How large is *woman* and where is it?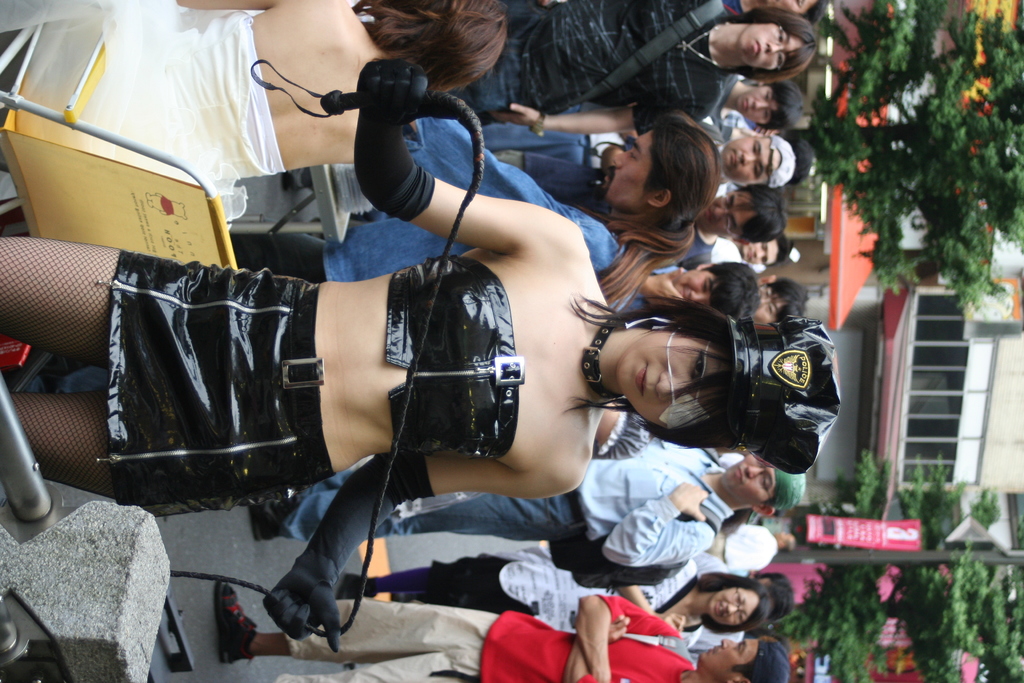
Bounding box: crop(0, 0, 511, 225).
